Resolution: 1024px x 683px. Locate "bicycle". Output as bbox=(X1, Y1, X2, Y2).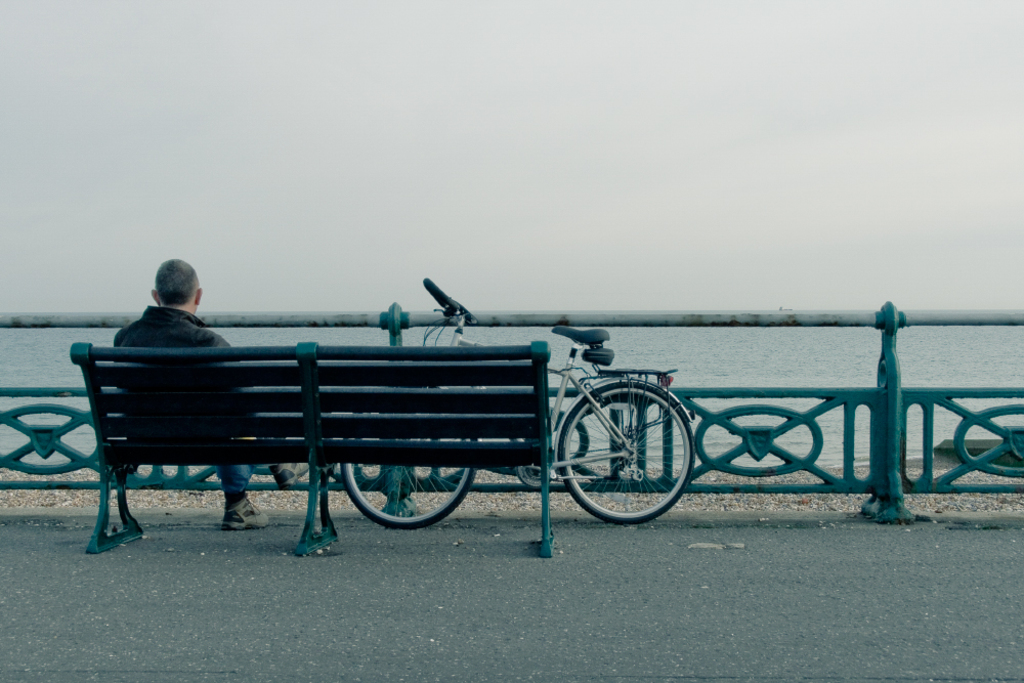
bbox=(339, 276, 693, 523).
